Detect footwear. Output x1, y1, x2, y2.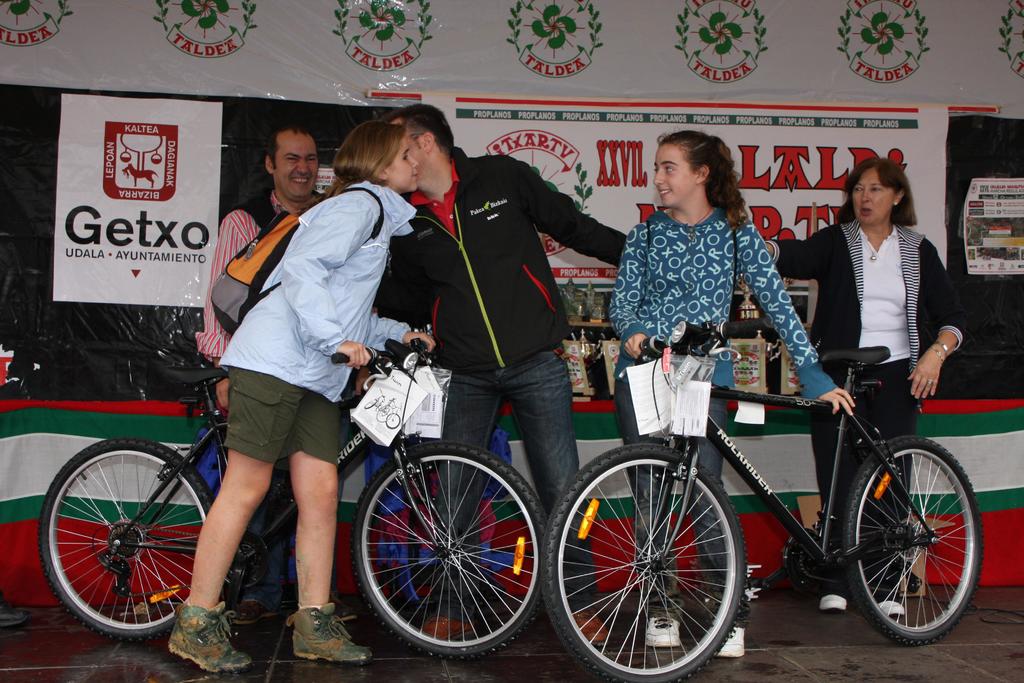
819, 594, 849, 612.
